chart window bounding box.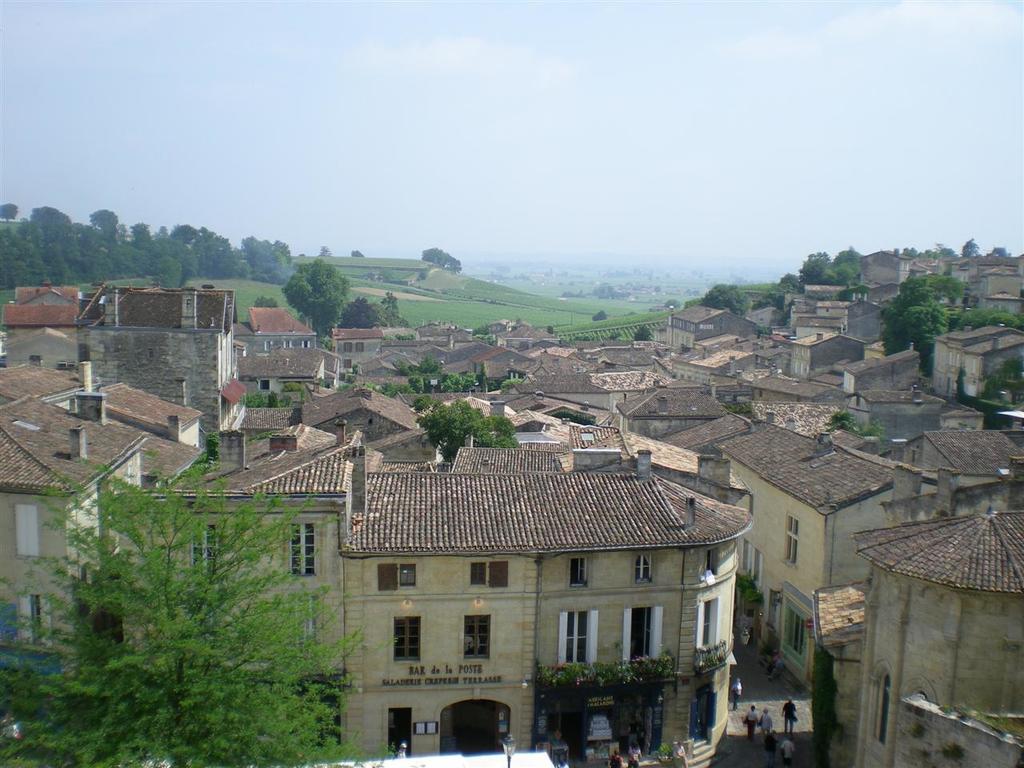
Charted: select_region(698, 598, 722, 654).
